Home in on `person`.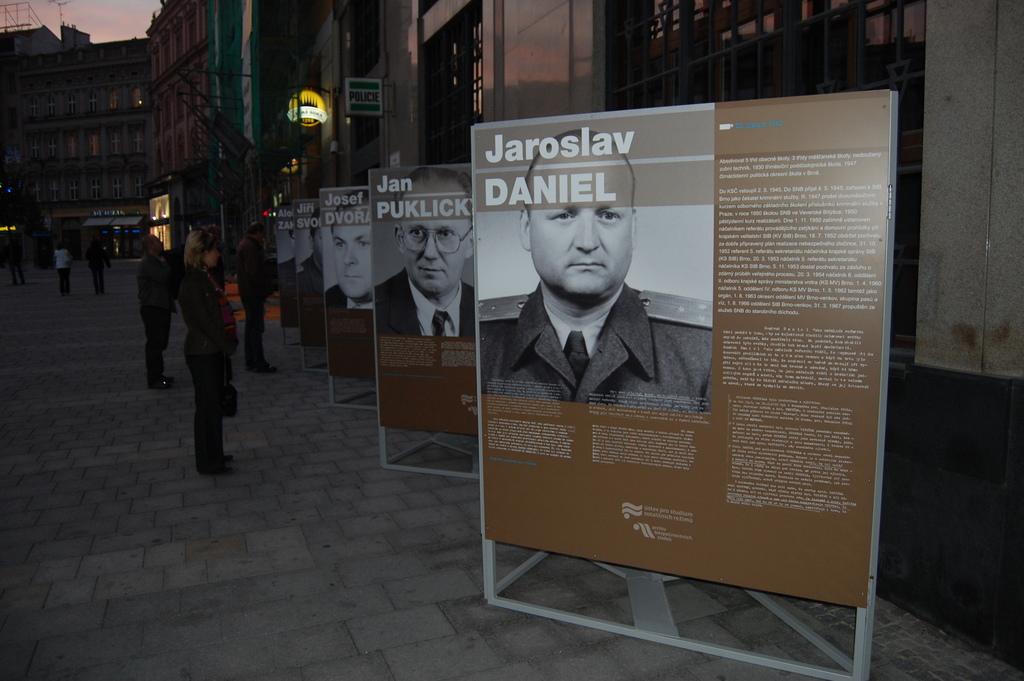
Homed in at box=[174, 229, 240, 478].
